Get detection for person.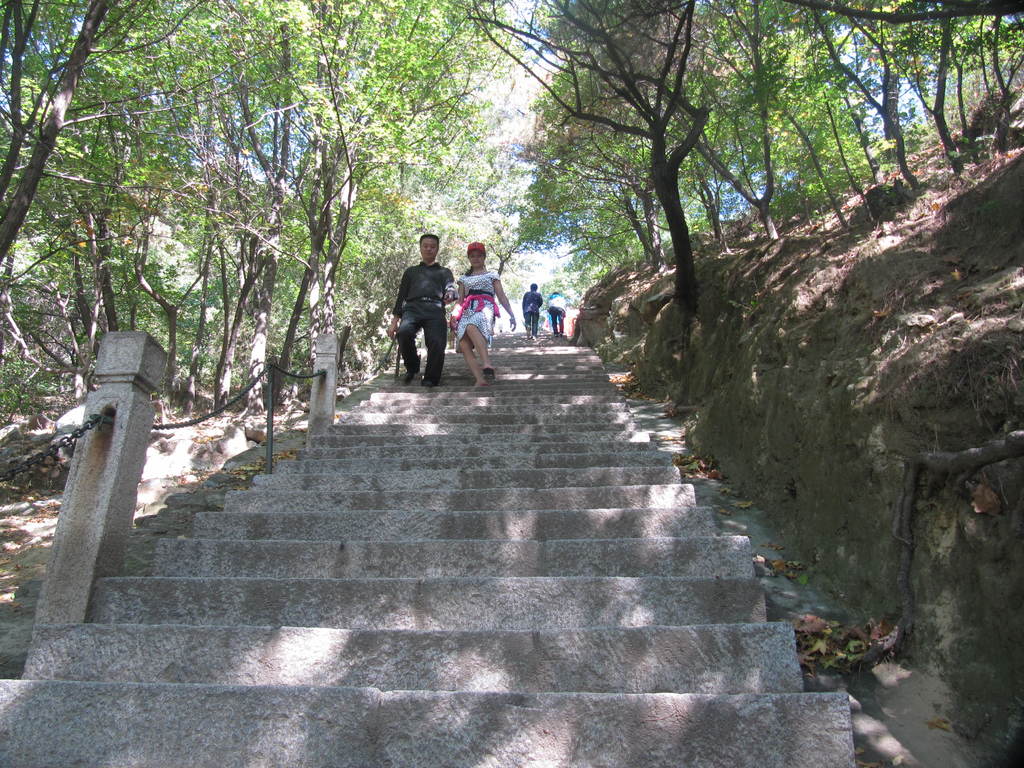
Detection: [449, 241, 516, 392].
